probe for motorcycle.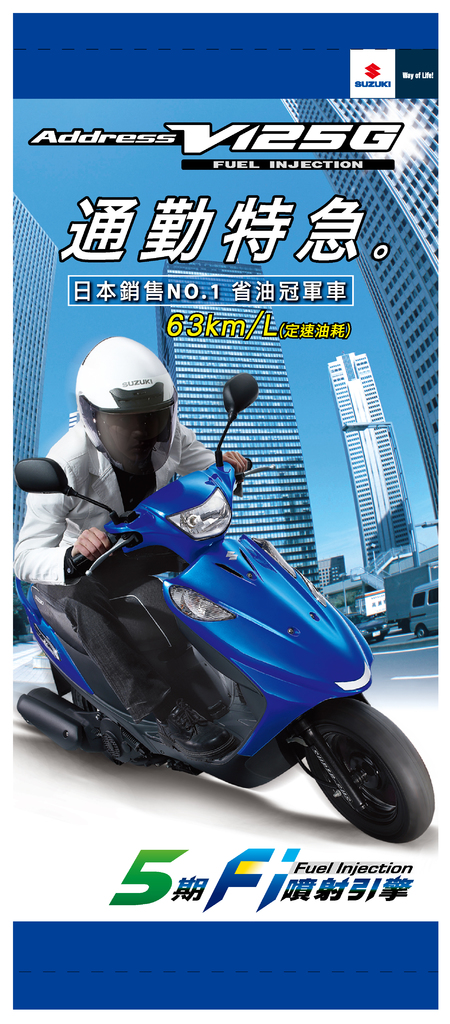
Probe result: <box>13,318,421,870</box>.
